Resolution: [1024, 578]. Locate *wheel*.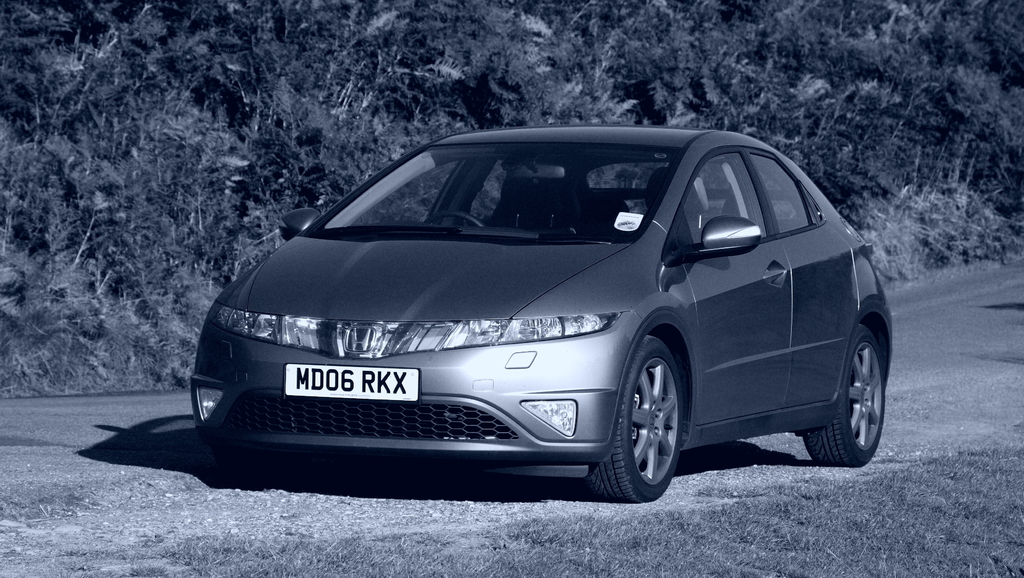
pyautogui.locateOnScreen(582, 333, 684, 506).
